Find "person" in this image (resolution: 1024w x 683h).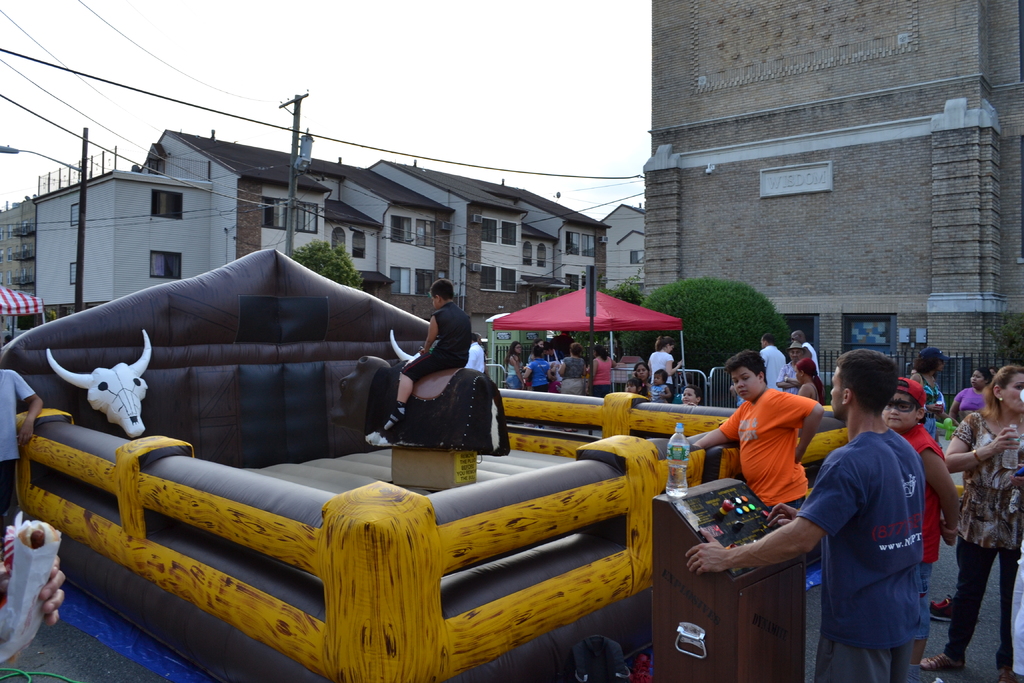
locate(499, 346, 528, 387).
